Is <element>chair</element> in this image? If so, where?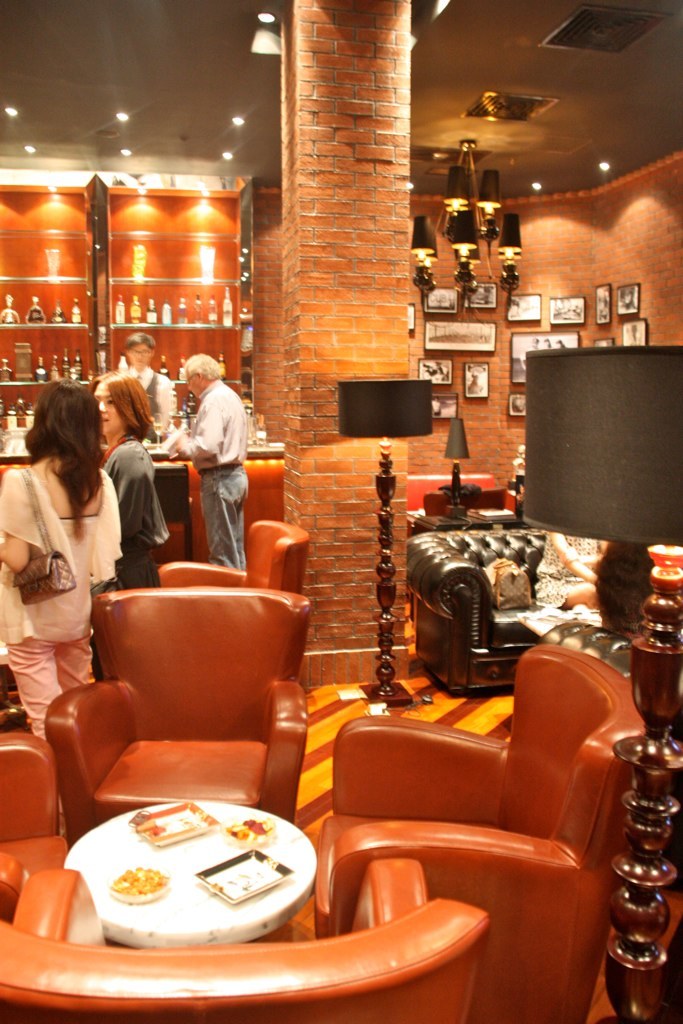
Yes, at left=295, top=658, right=653, bottom=982.
